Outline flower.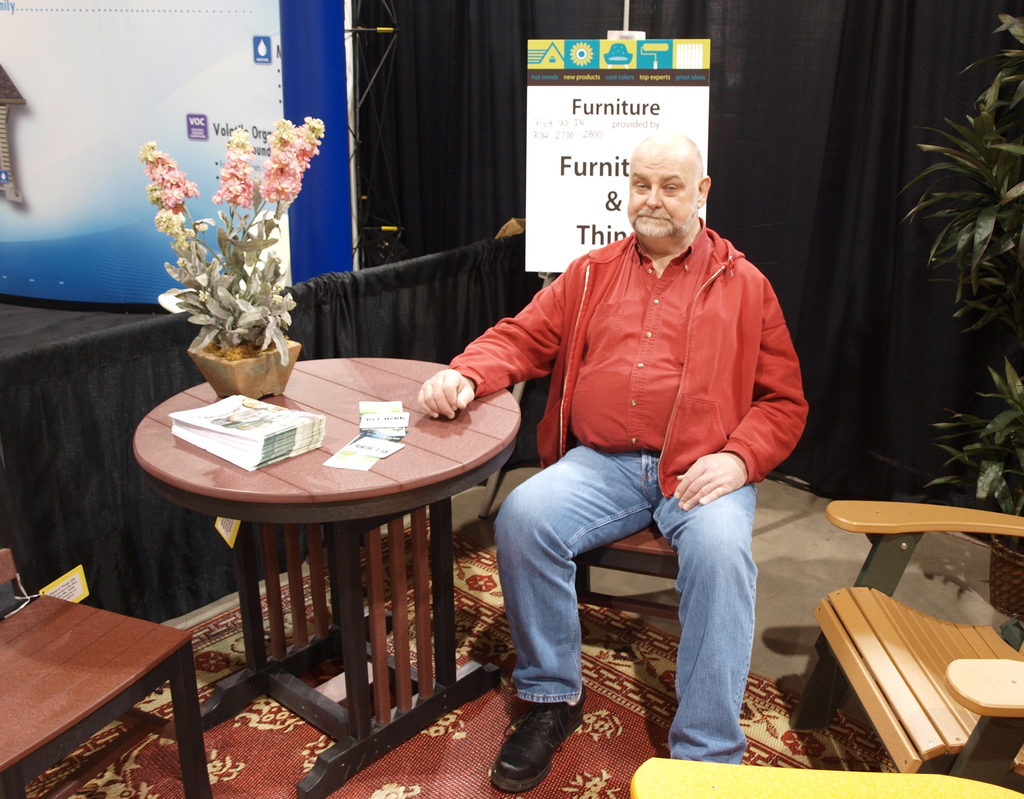
Outline: rect(256, 119, 304, 201).
